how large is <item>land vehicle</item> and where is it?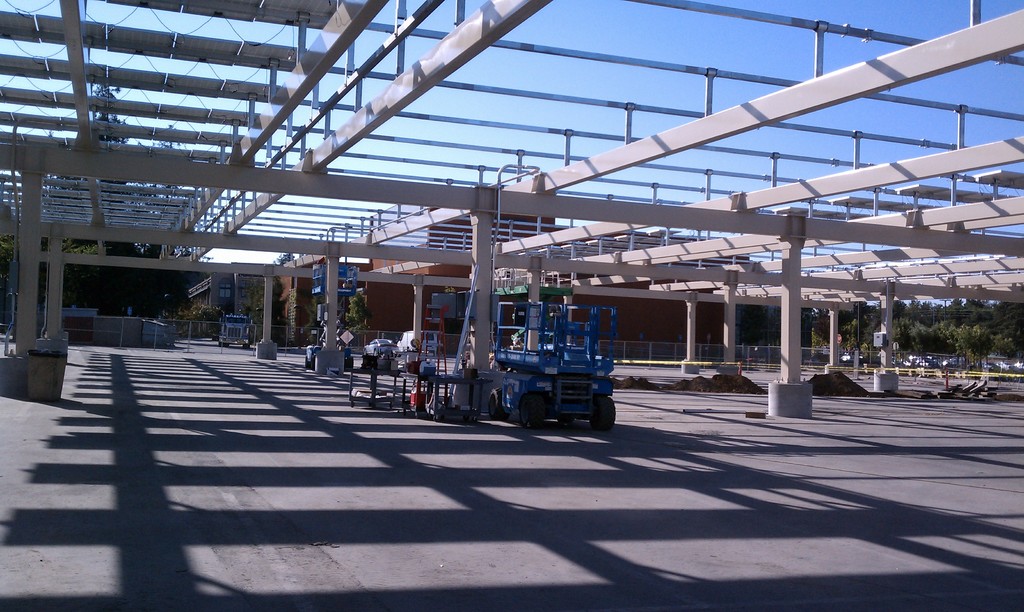
Bounding box: {"x1": 218, "y1": 313, "x2": 260, "y2": 348}.
